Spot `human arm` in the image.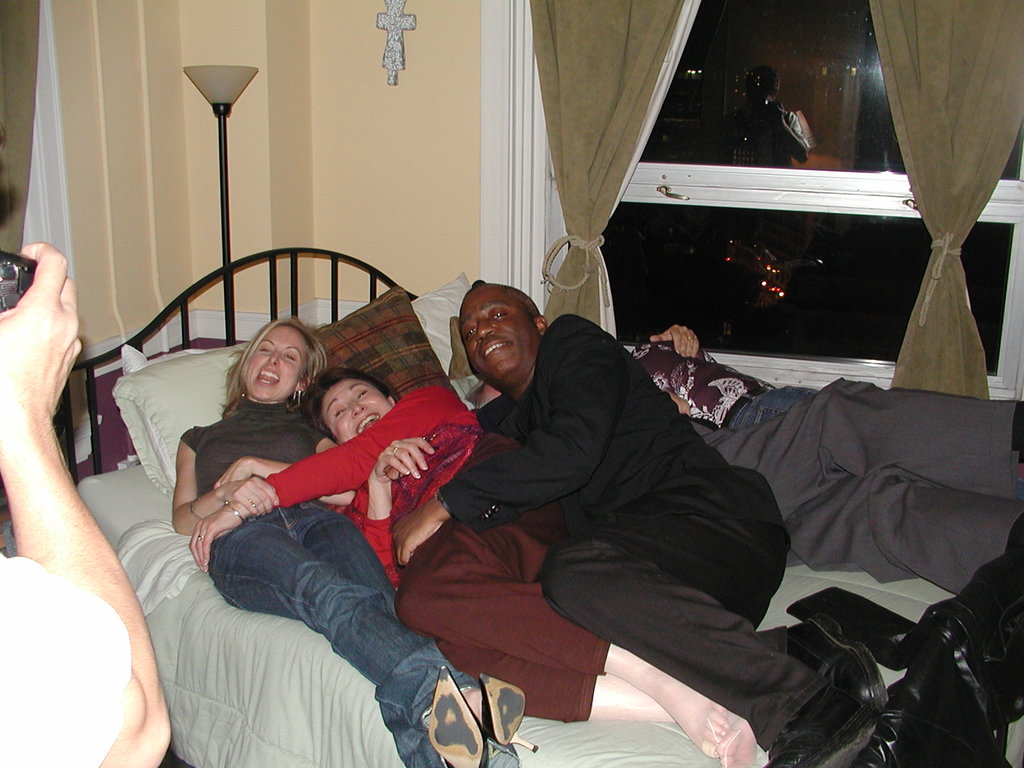
`human arm` found at (385, 309, 629, 563).
